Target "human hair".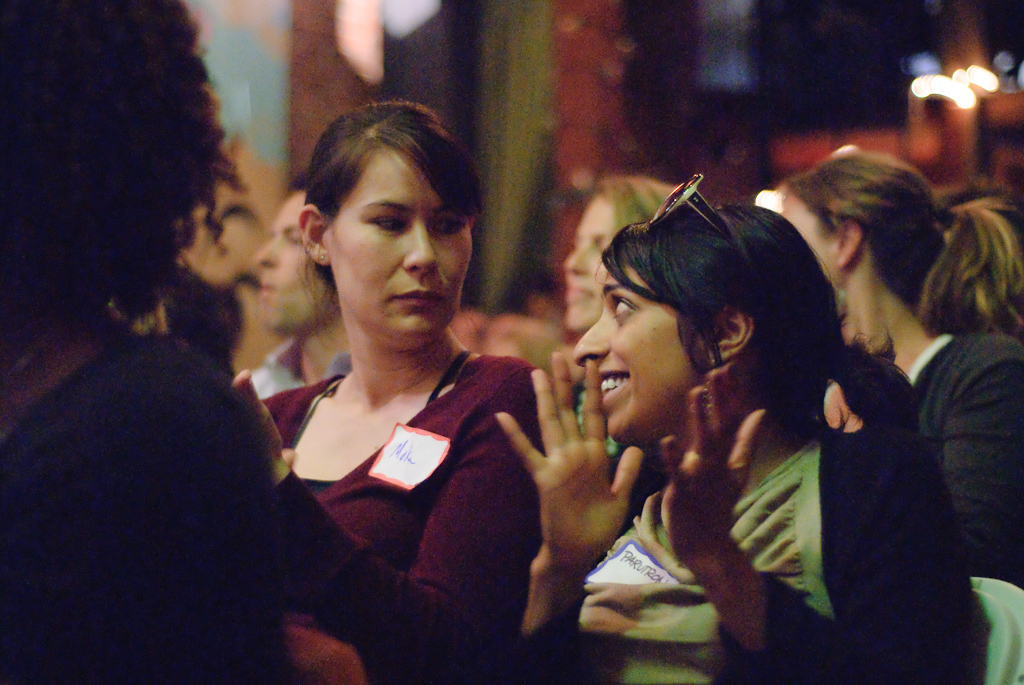
Target region: box(0, 0, 257, 379).
